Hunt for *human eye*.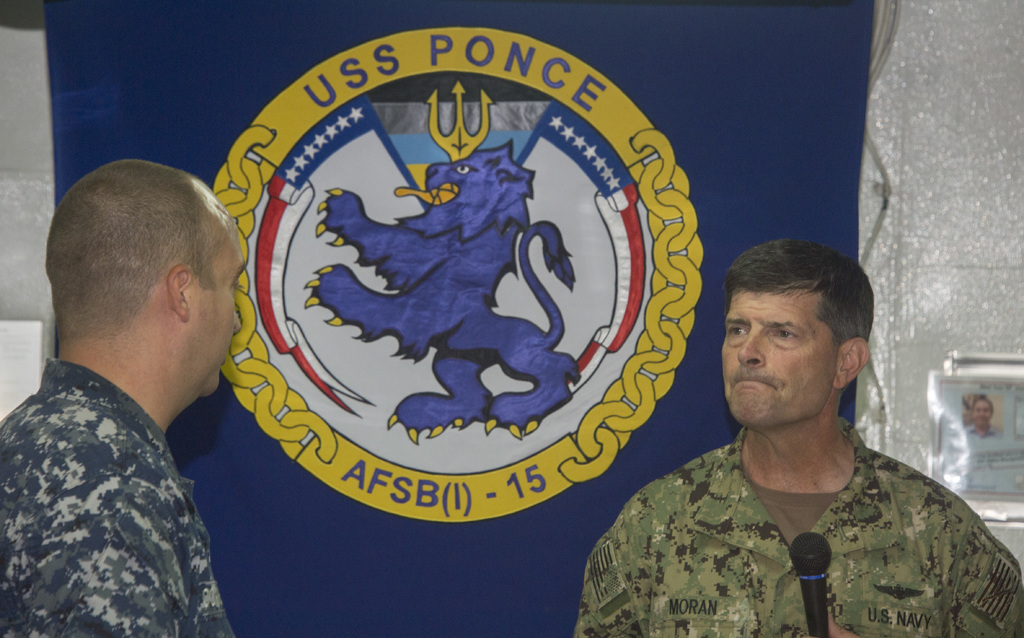
Hunted down at left=775, top=326, right=801, bottom=345.
